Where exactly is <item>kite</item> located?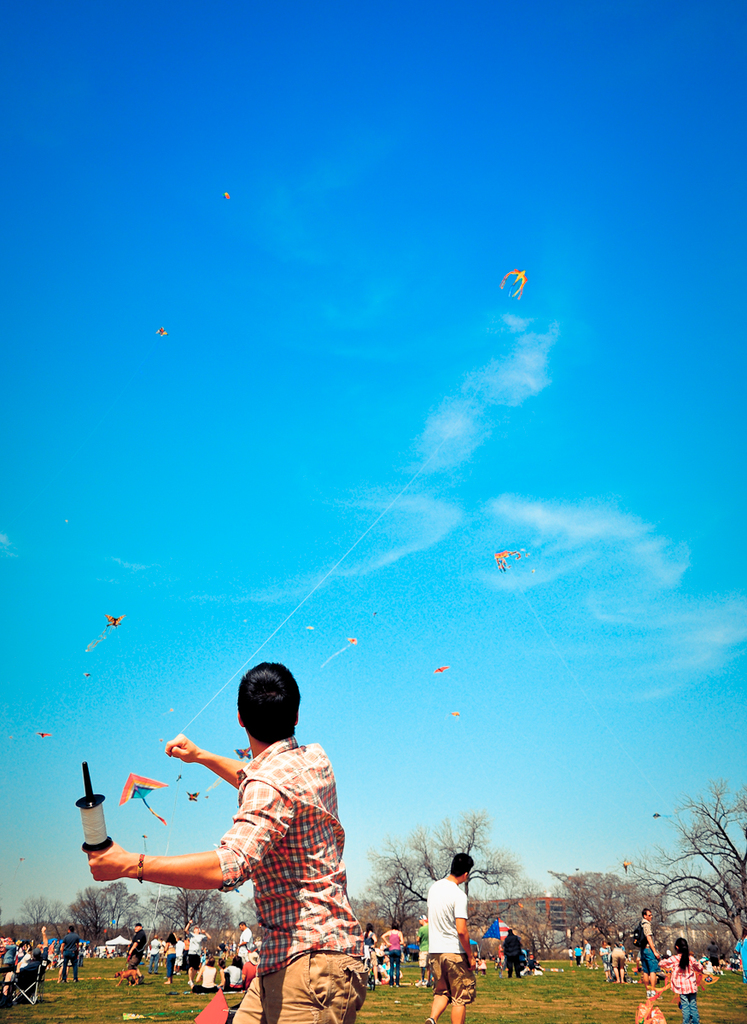
Its bounding box is select_region(492, 545, 525, 577).
